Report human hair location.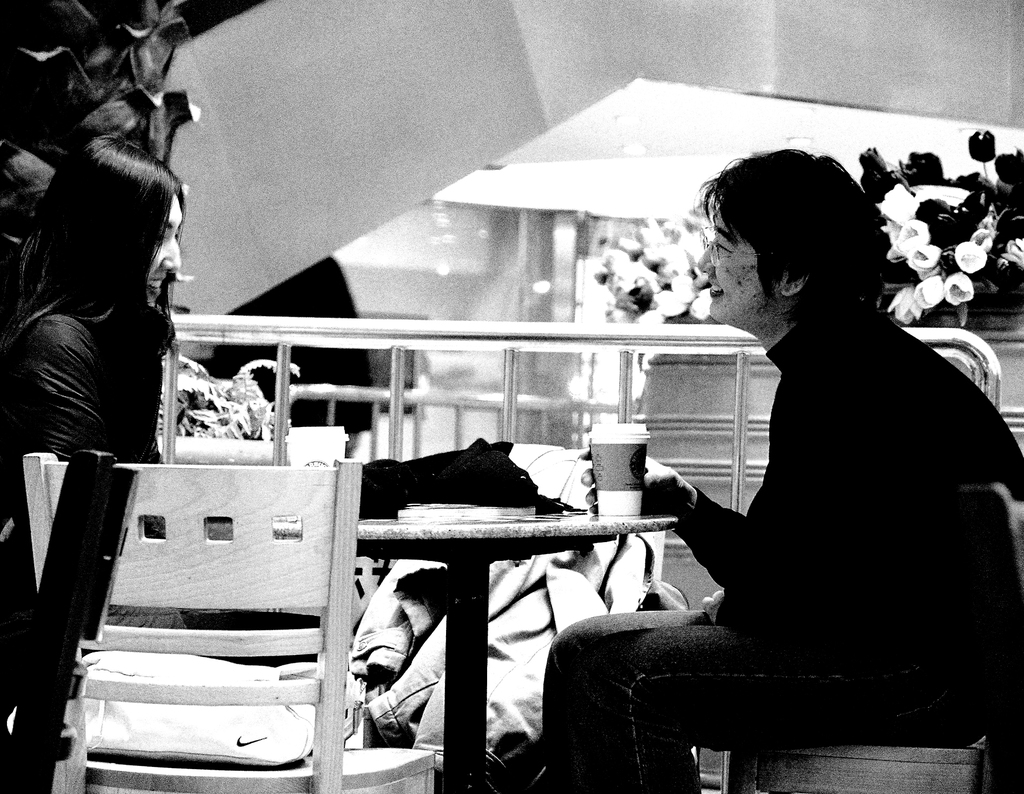
Report: bbox=[10, 129, 186, 319].
